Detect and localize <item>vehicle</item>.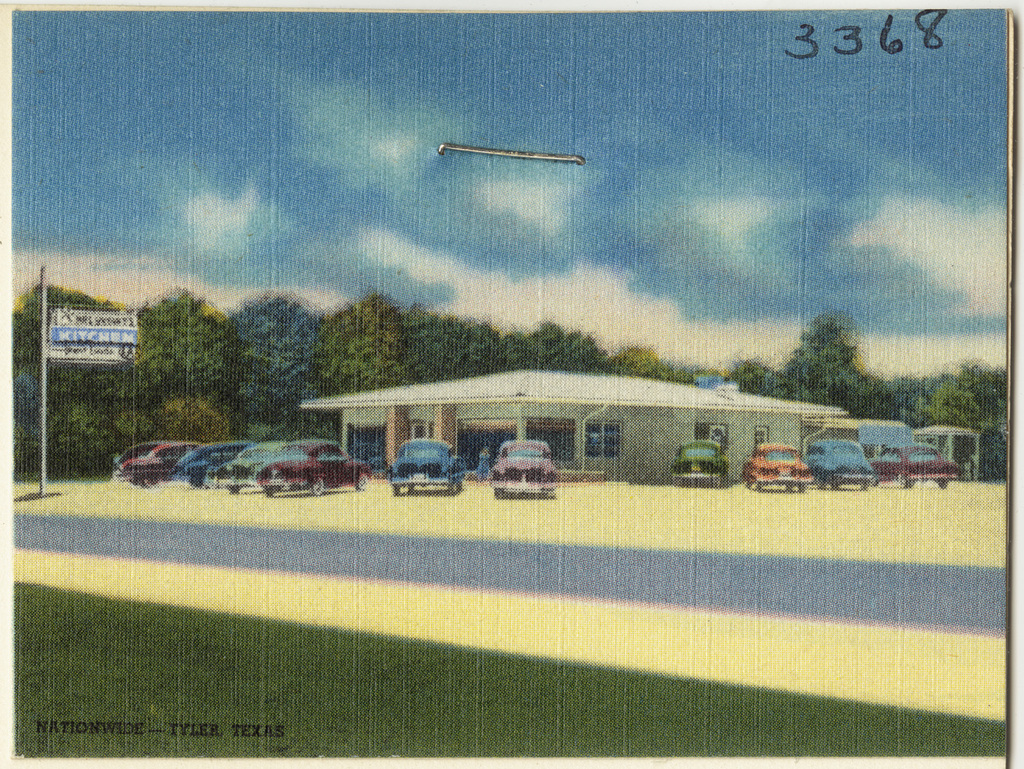
Localized at bbox=[801, 440, 878, 494].
